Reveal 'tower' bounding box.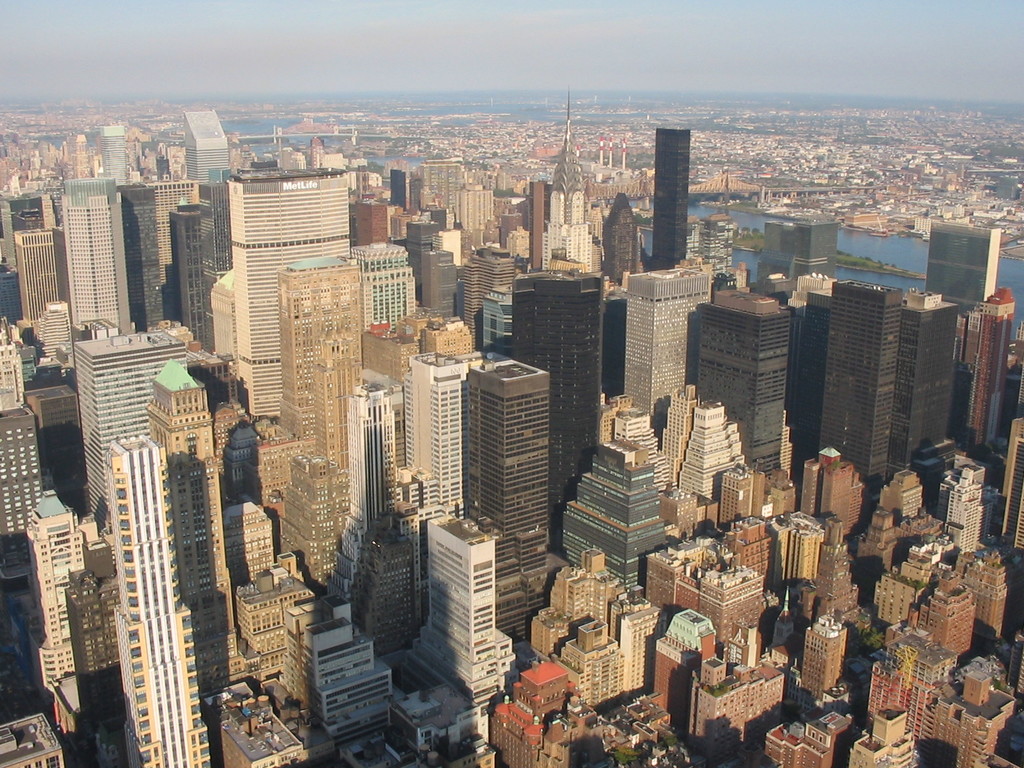
Revealed: [left=627, top=266, right=714, bottom=445].
